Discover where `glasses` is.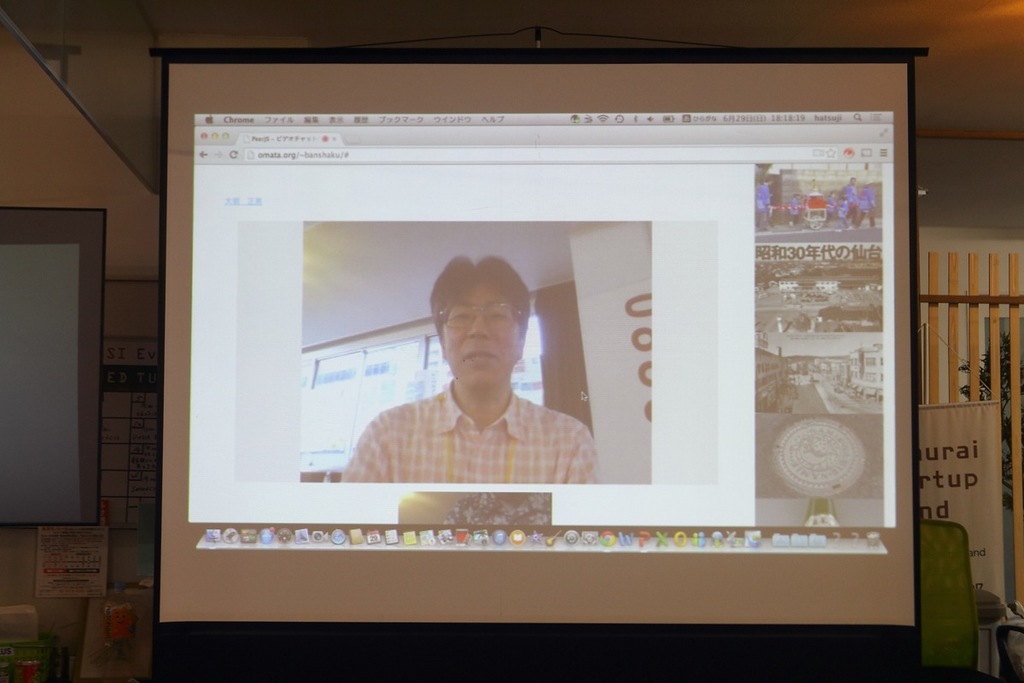
Discovered at box(436, 301, 522, 333).
